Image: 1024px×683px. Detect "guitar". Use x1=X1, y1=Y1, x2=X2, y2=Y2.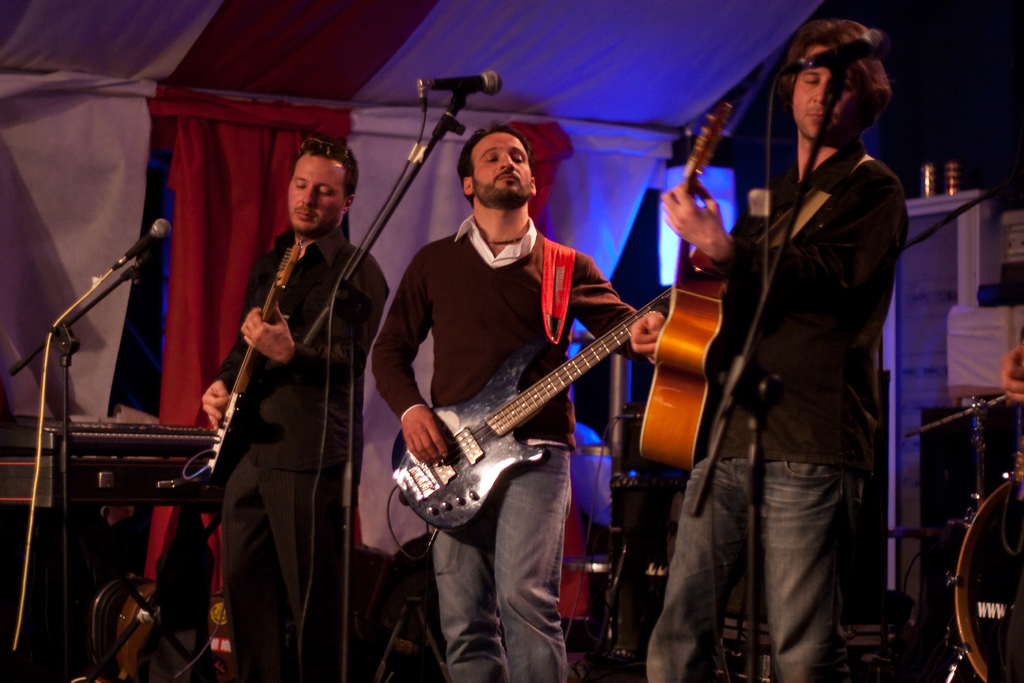
x1=640, y1=99, x2=740, y2=468.
